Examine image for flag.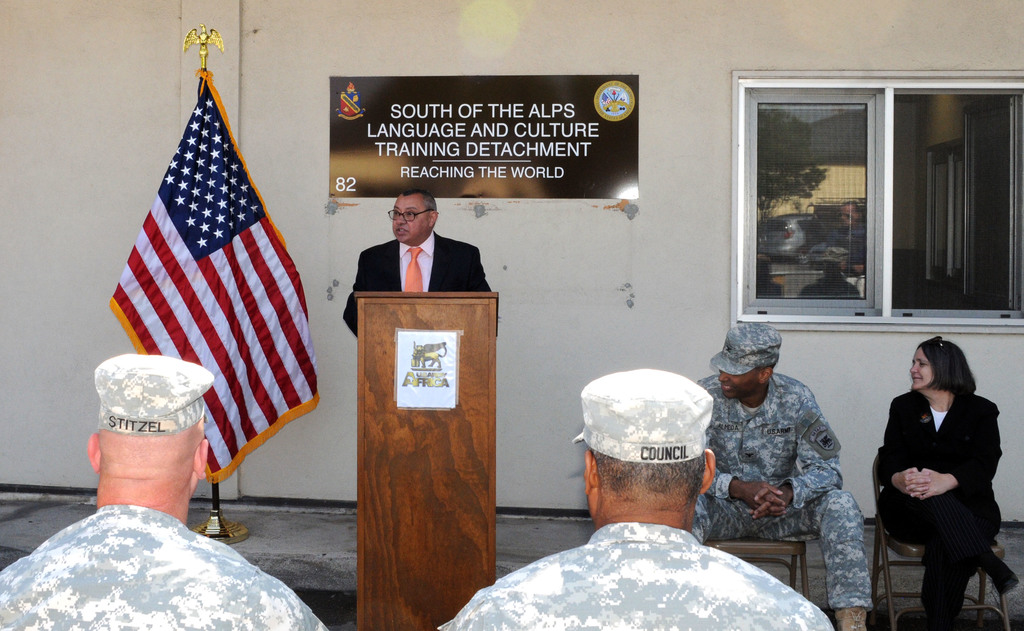
Examination result: 328:74:371:119.
